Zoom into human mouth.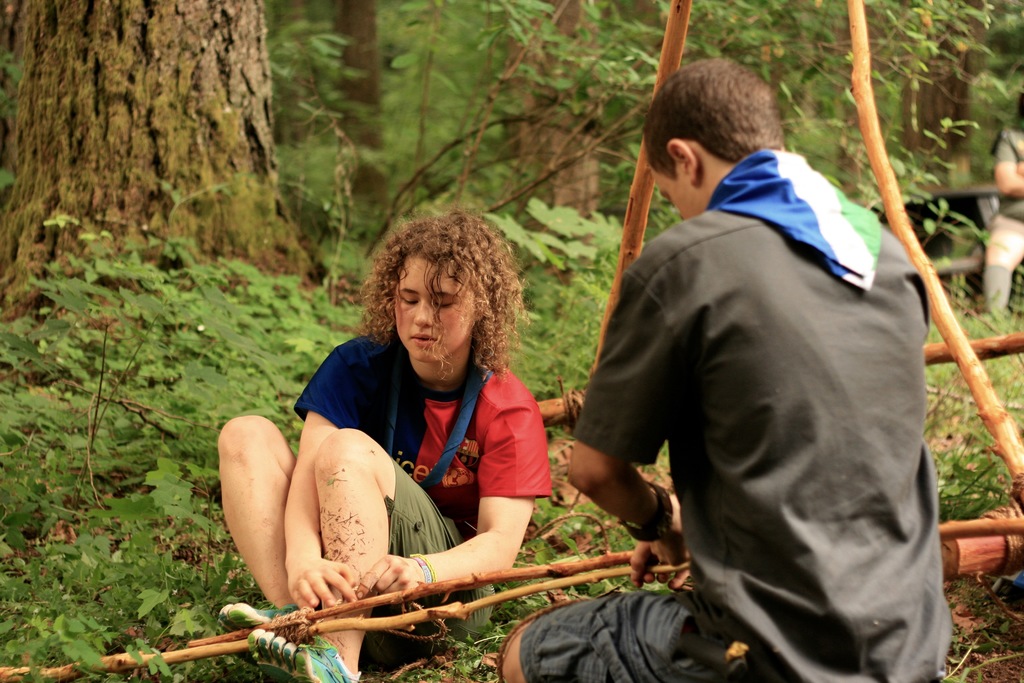
Zoom target: detection(412, 332, 435, 349).
